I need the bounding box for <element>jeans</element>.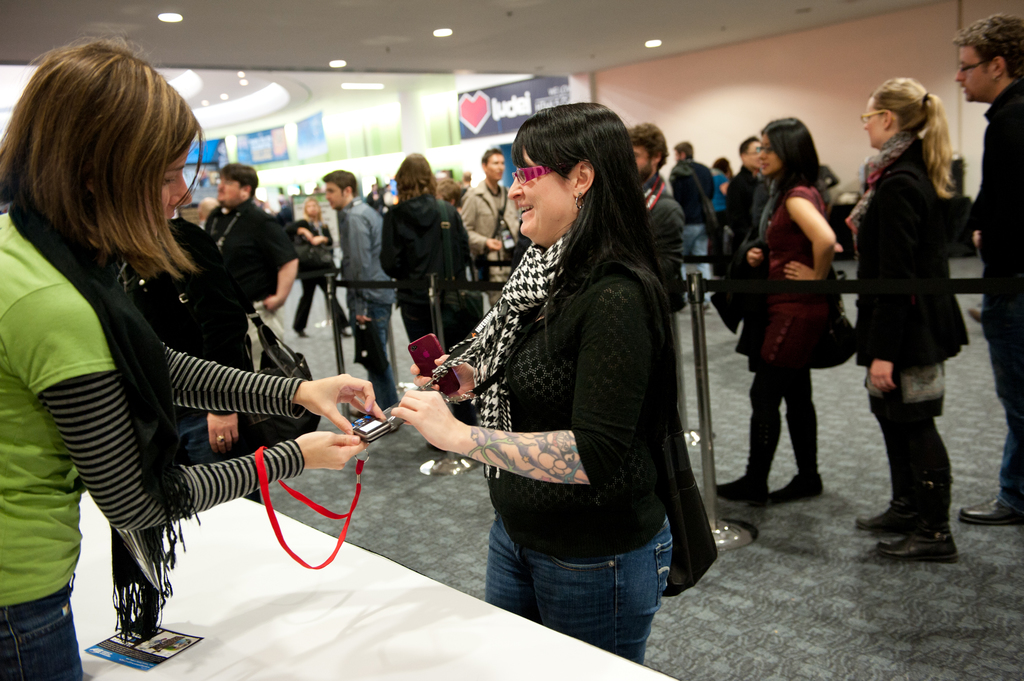
Here it is: left=475, top=504, right=673, bottom=669.
